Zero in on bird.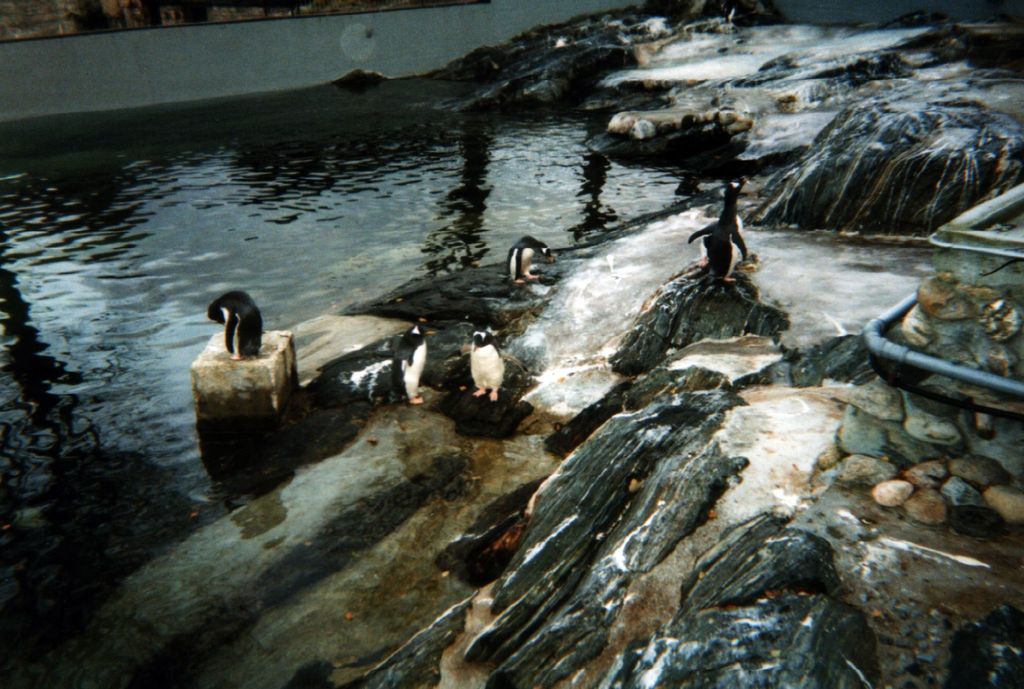
Zeroed in: (380,317,429,409).
